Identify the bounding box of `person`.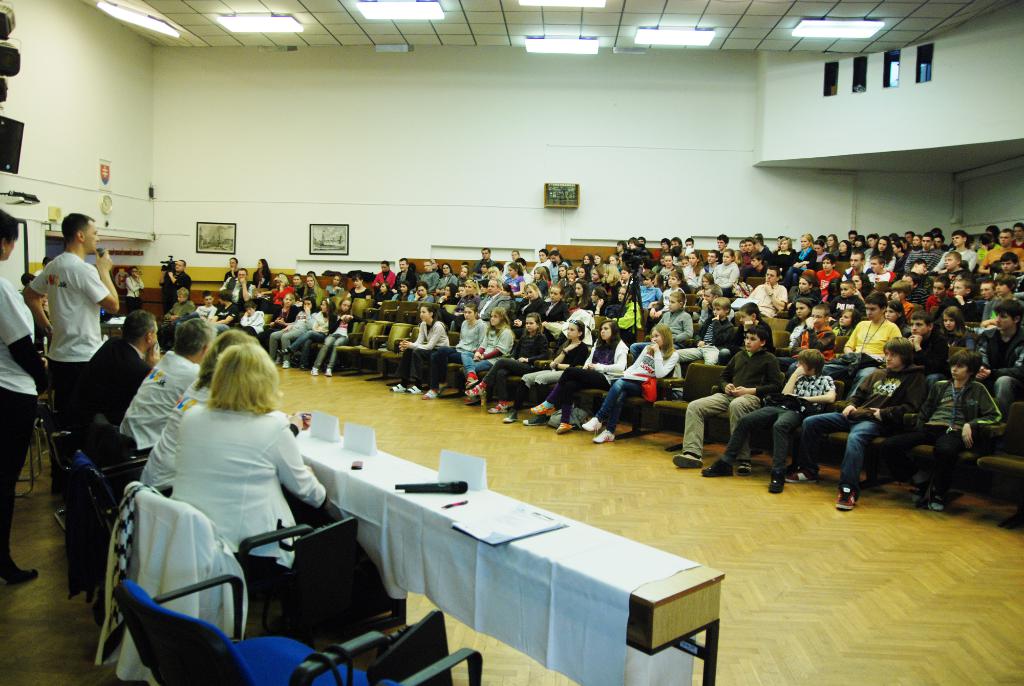
(x1=973, y1=274, x2=997, y2=312).
